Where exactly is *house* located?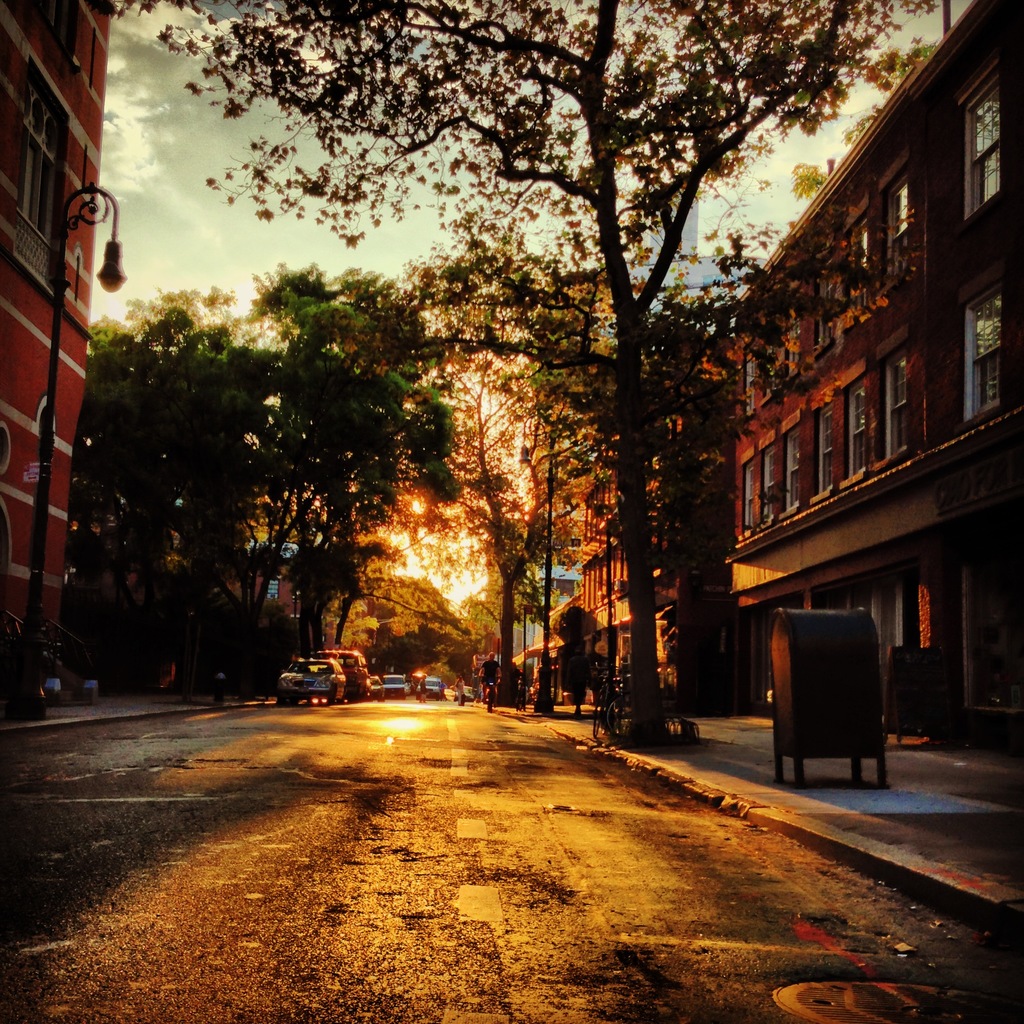
Its bounding box is x1=0, y1=0, x2=120, y2=690.
